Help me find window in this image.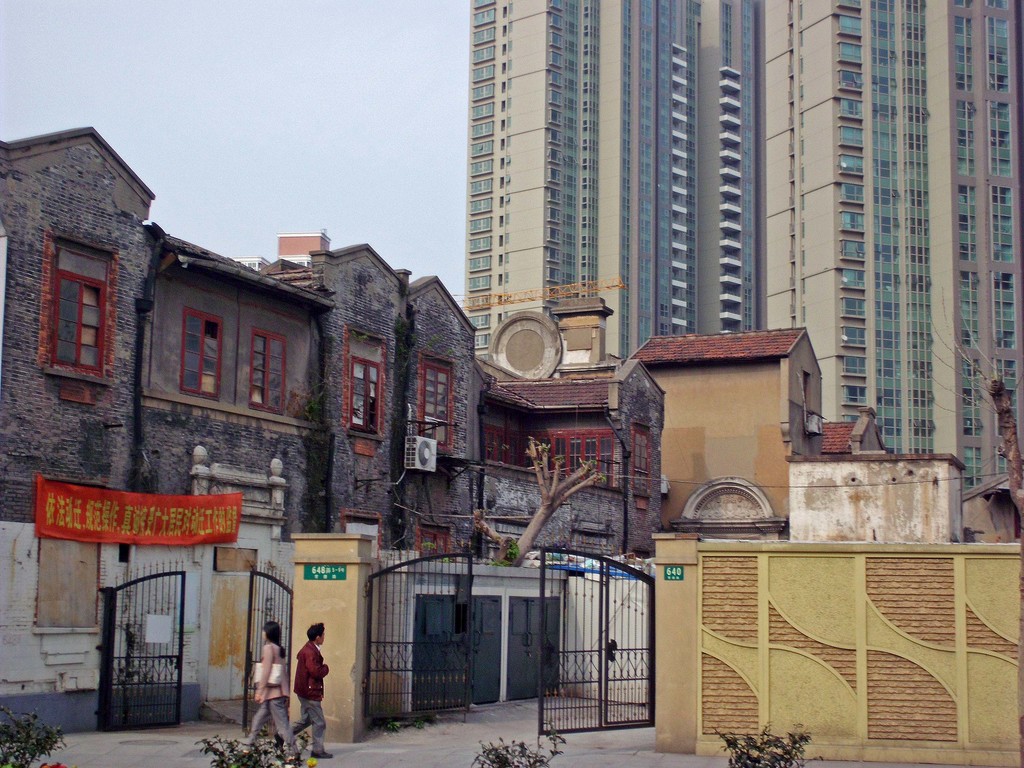
Found it: bbox=[800, 365, 819, 428].
